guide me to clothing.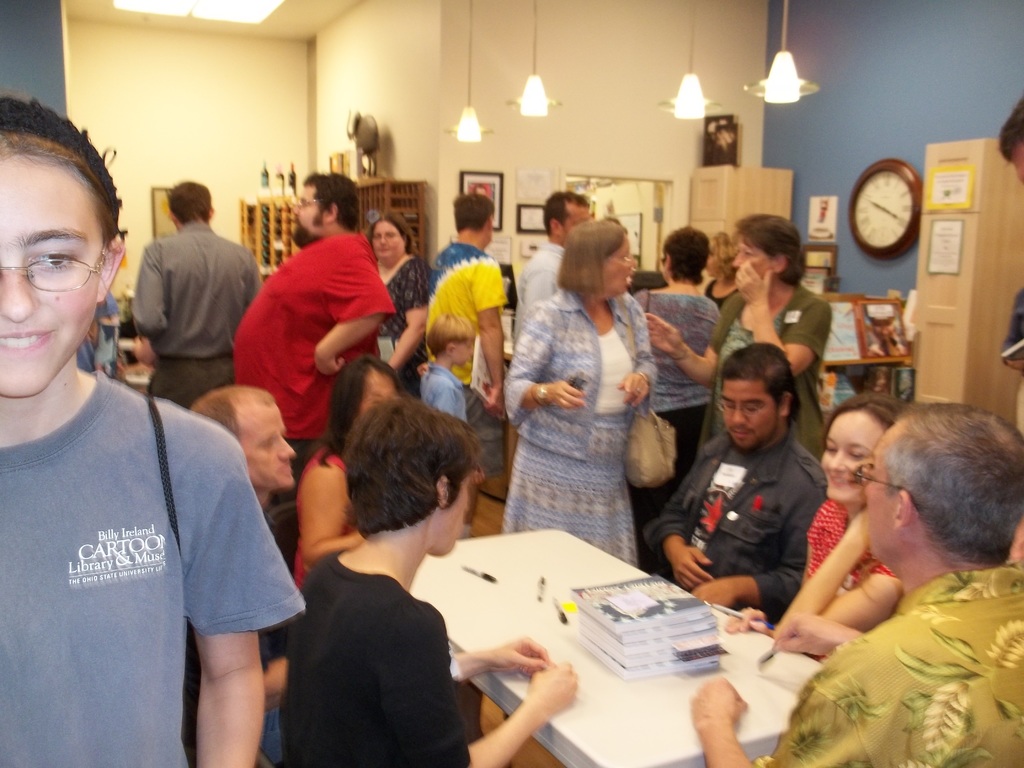
Guidance: box(0, 372, 303, 767).
